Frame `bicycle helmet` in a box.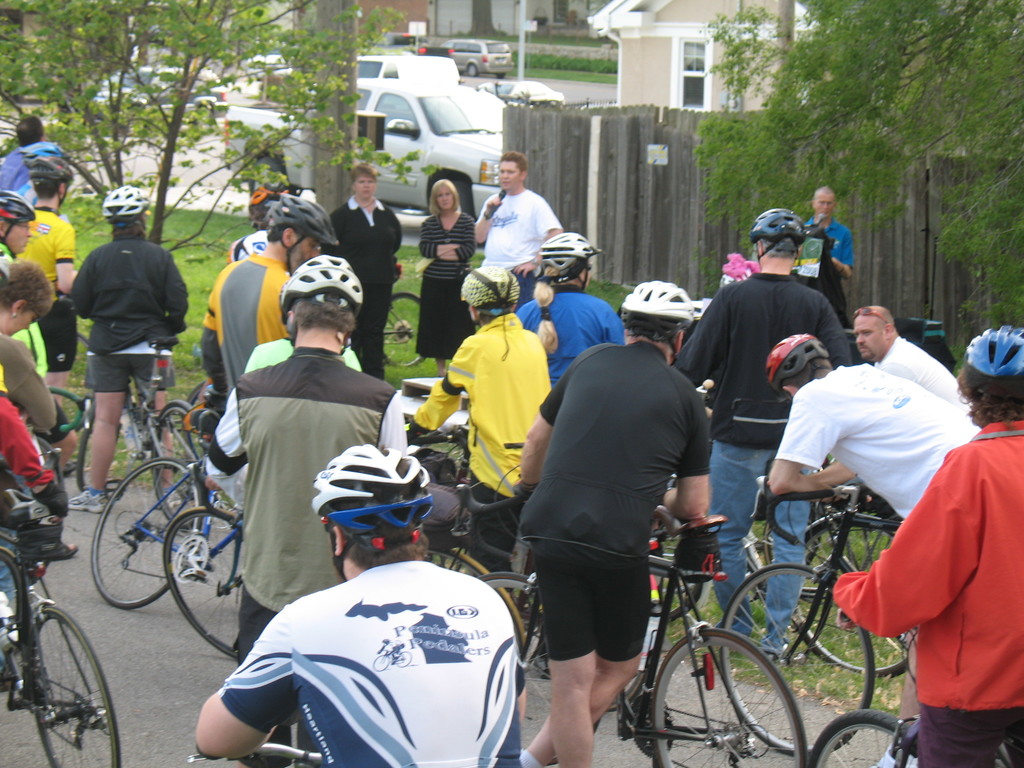
select_region(111, 187, 152, 224).
